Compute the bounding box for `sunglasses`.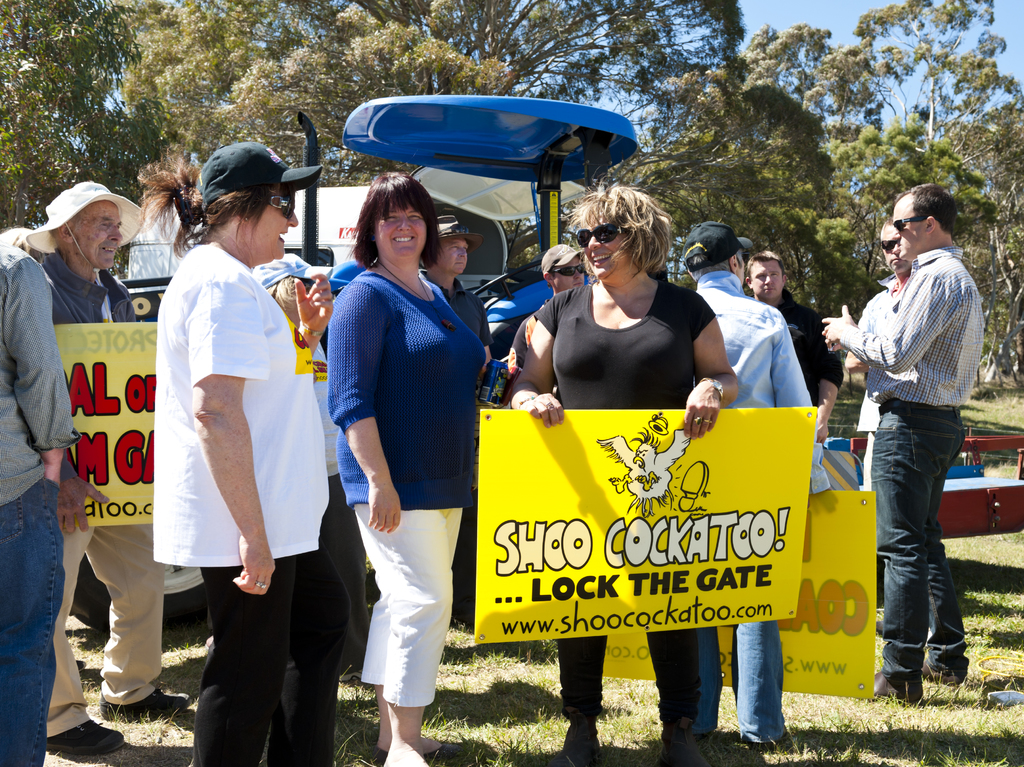
region(895, 214, 932, 230).
